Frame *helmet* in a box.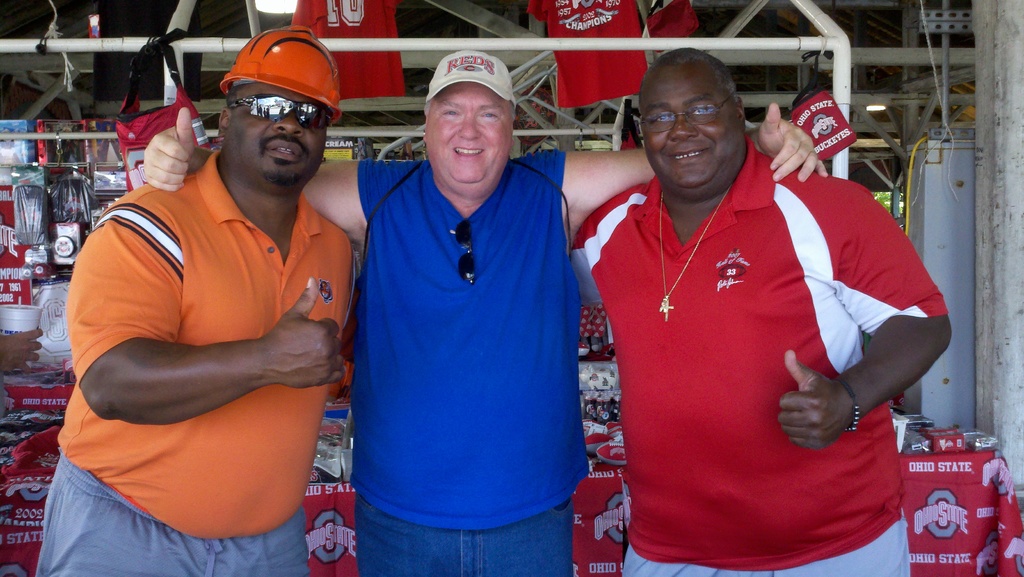
[left=216, top=26, right=346, bottom=117].
